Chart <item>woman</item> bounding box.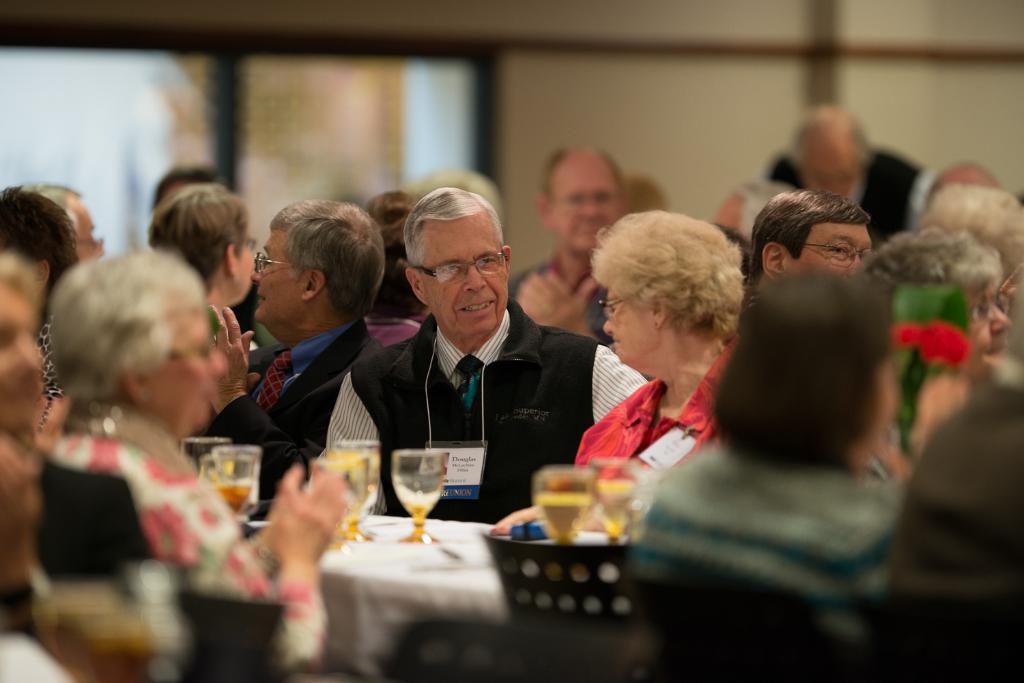
Charted: <box>629,263,913,626</box>.
